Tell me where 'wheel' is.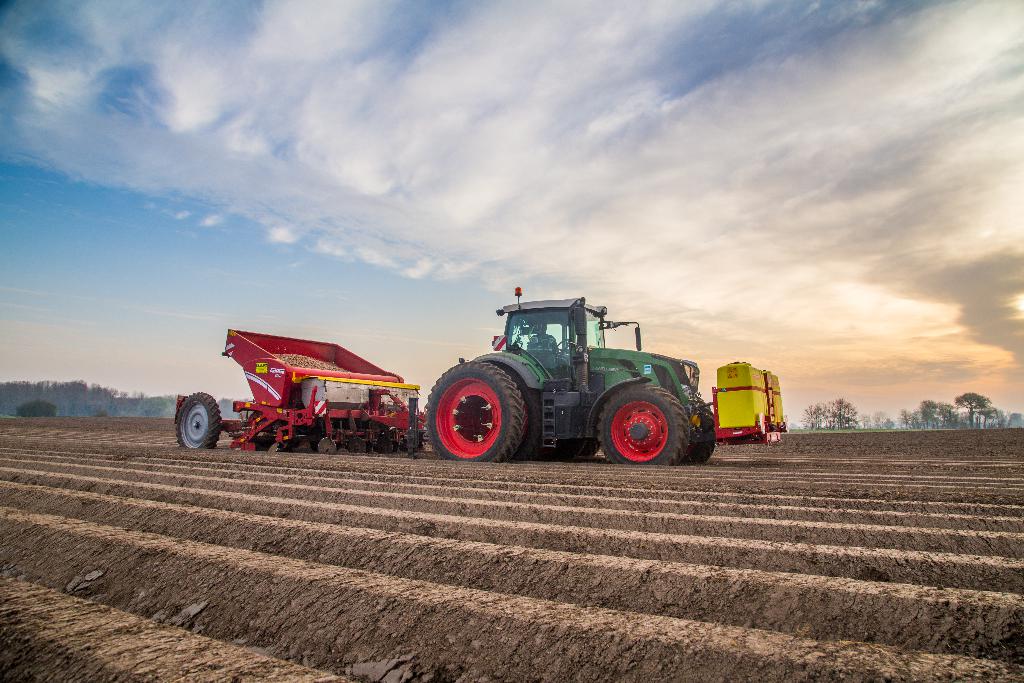
'wheel' is at locate(349, 439, 366, 452).
